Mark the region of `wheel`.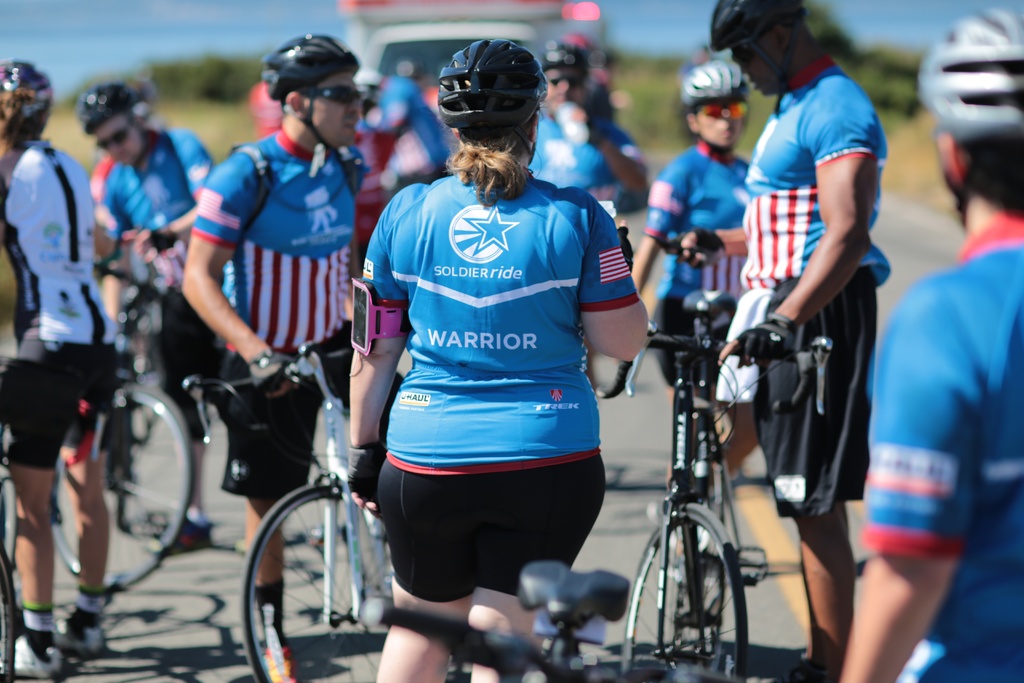
Region: 619,500,751,682.
